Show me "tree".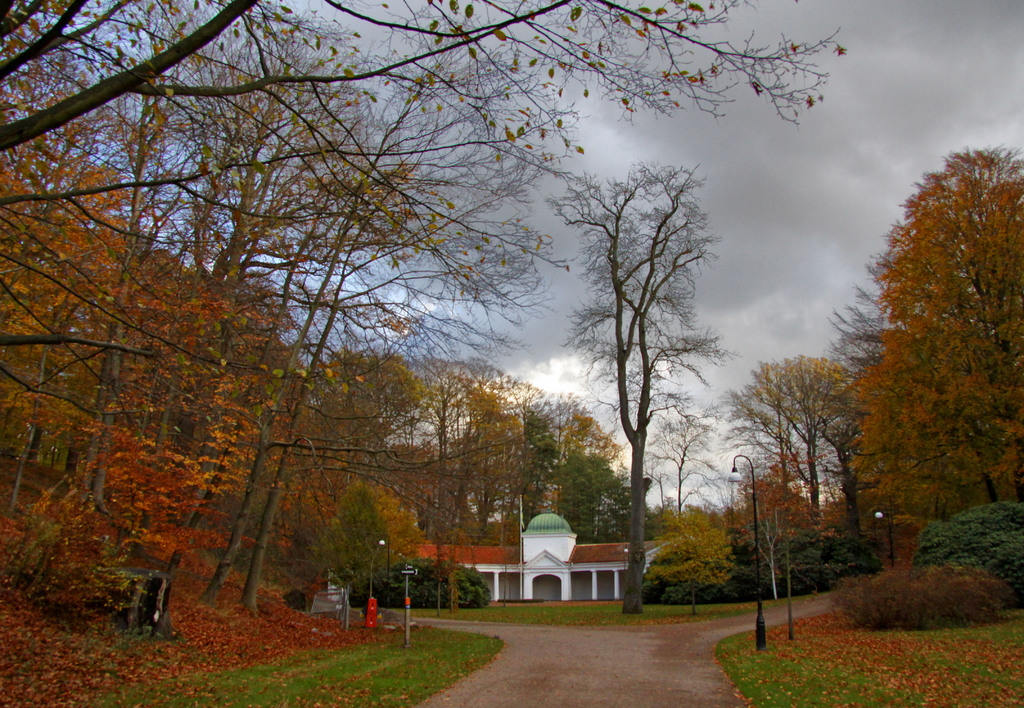
"tree" is here: (535, 157, 729, 621).
